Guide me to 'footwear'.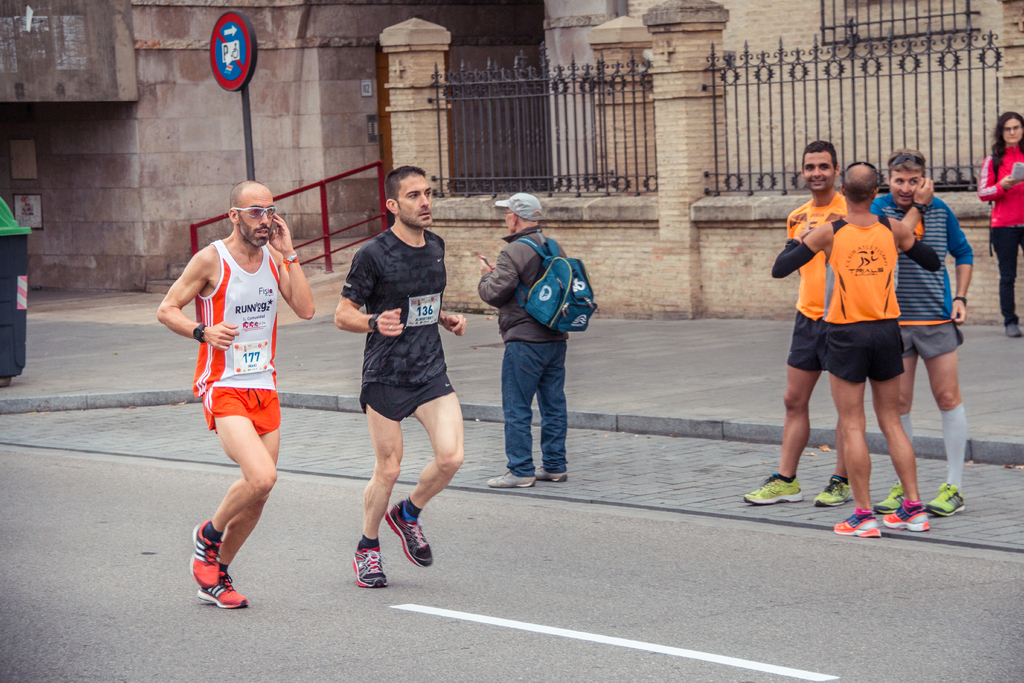
Guidance: detection(351, 539, 387, 585).
